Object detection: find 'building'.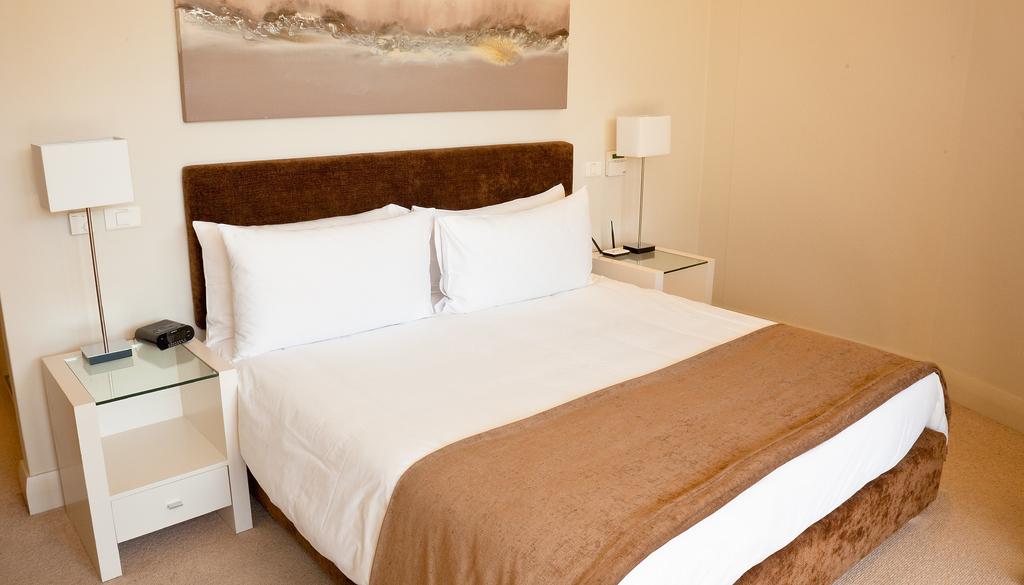
<box>1,2,1023,582</box>.
